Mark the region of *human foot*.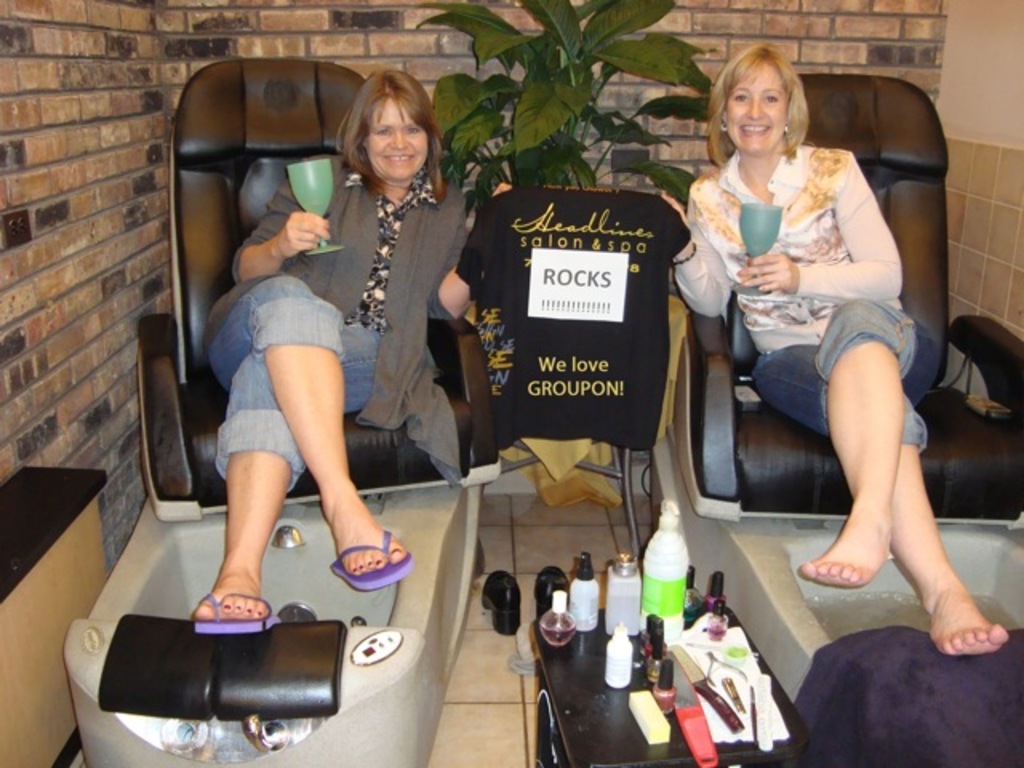
Region: {"left": 320, "top": 483, "right": 414, "bottom": 578}.
